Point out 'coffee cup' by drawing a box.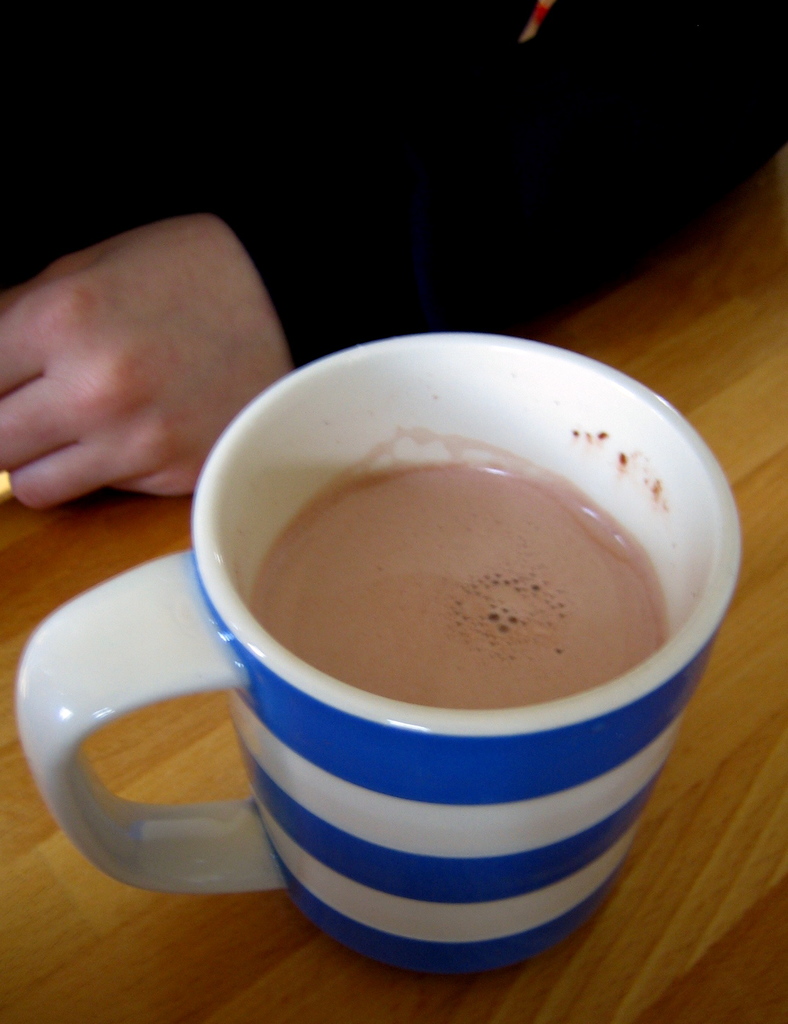
13/328/744/978.
